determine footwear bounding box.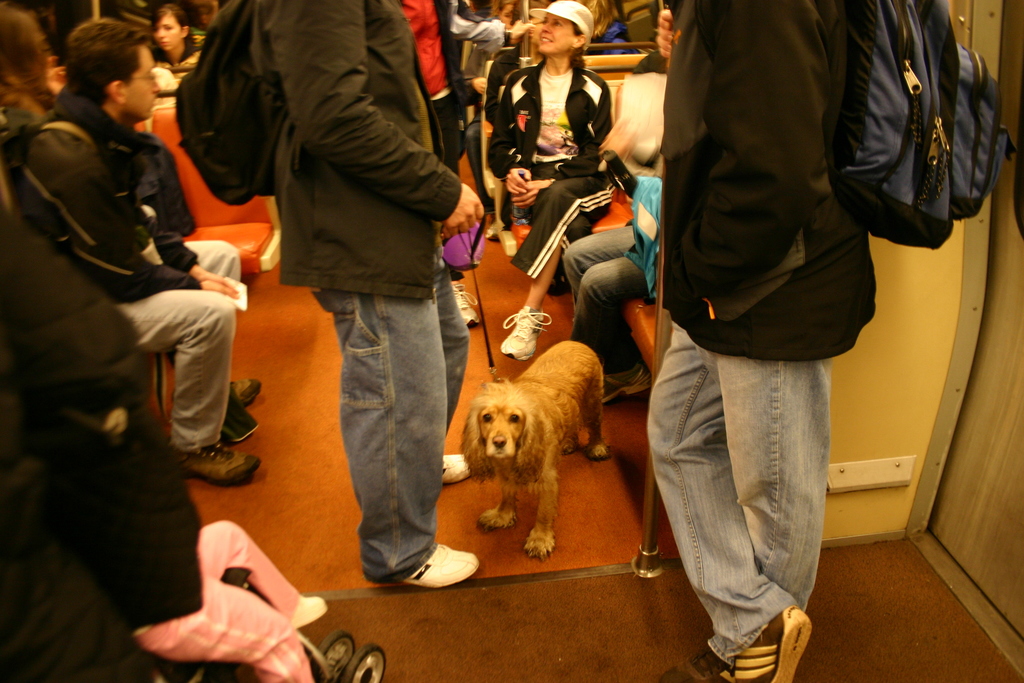
Determined: [718, 603, 797, 681].
